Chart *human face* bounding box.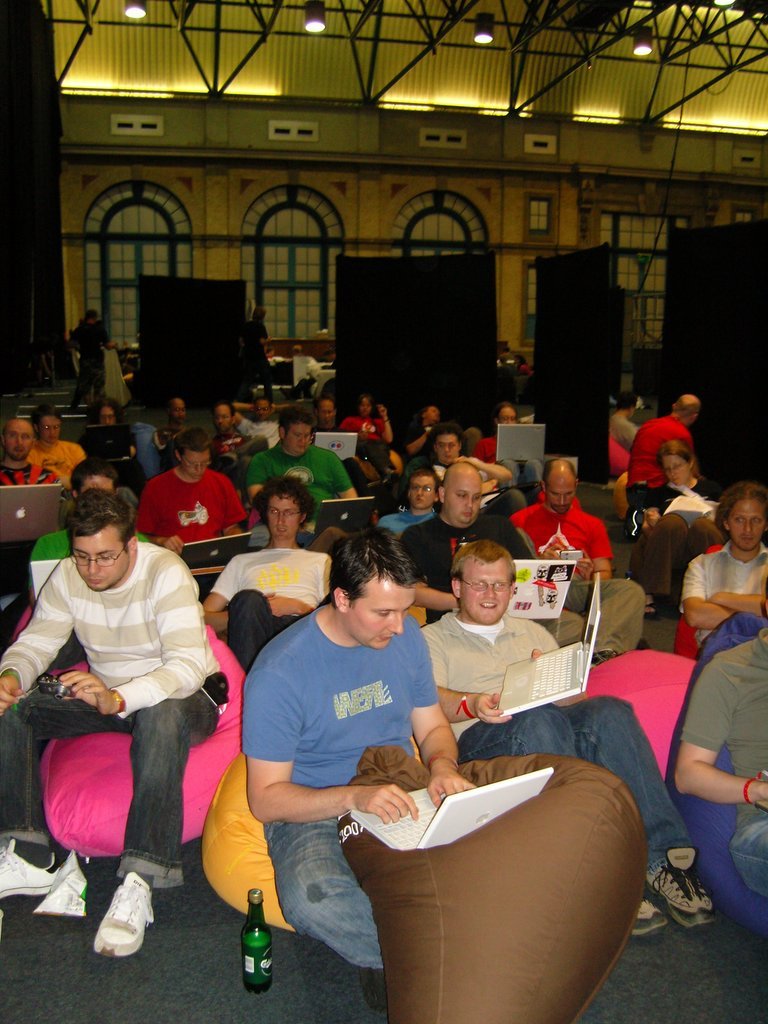
Charted: crop(255, 400, 269, 422).
